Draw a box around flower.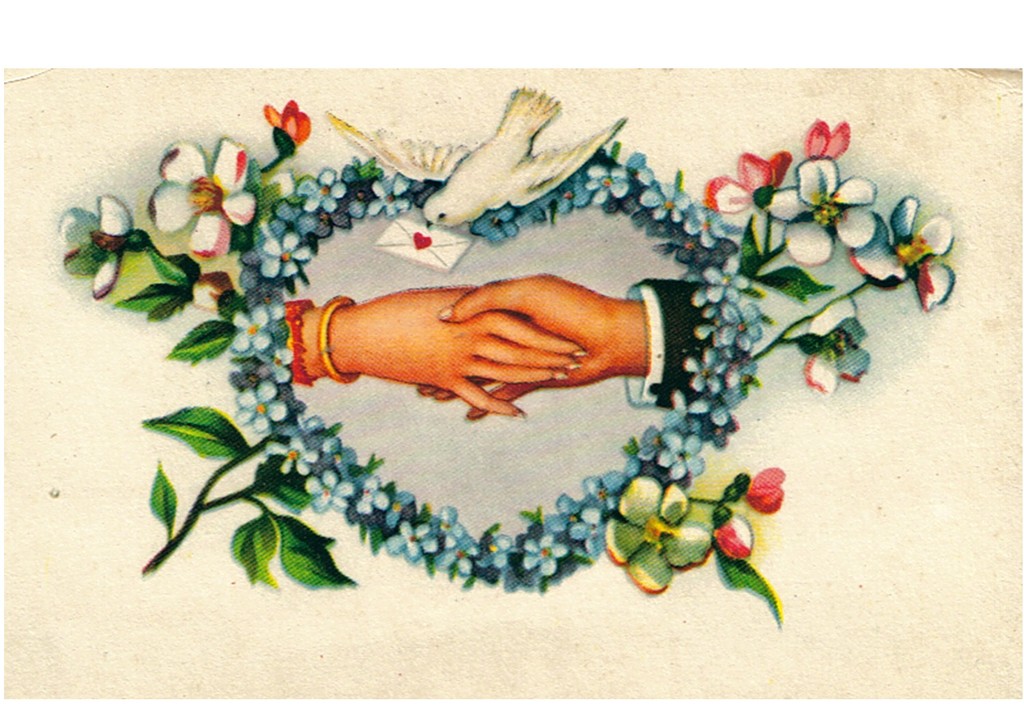
[x1=717, y1=509, x2=754, y2=562].
